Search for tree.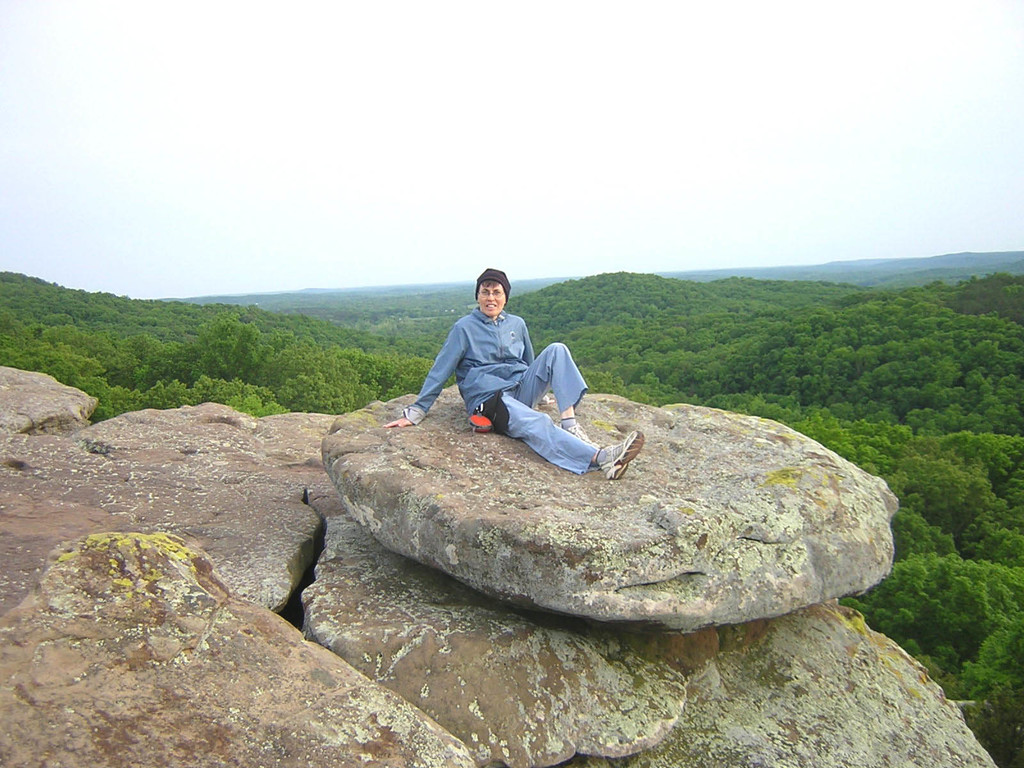
Found at box(145, 379, 168, 416).
